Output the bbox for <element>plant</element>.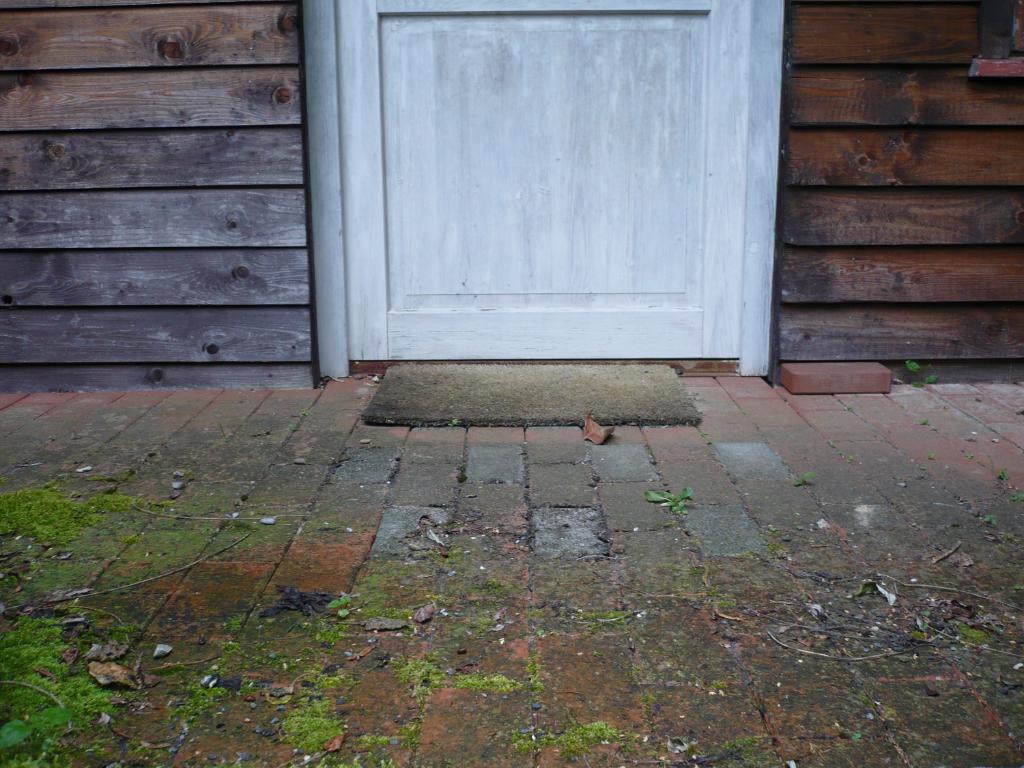
(642,483,696,515).
